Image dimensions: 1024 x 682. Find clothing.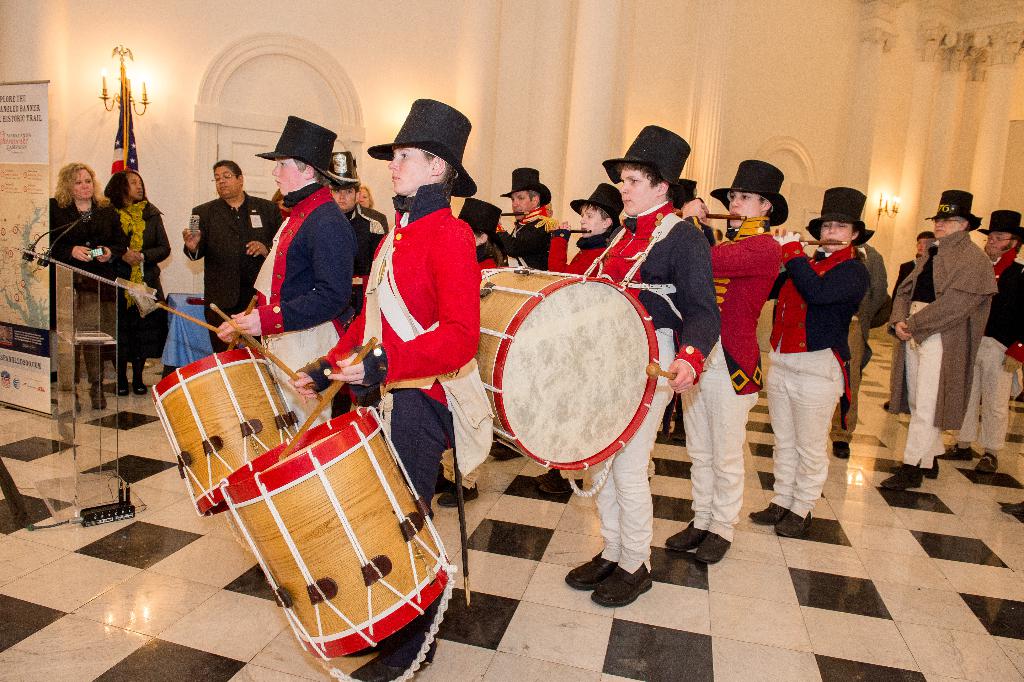
[left=836, top=241, right=893, bottom=455].
